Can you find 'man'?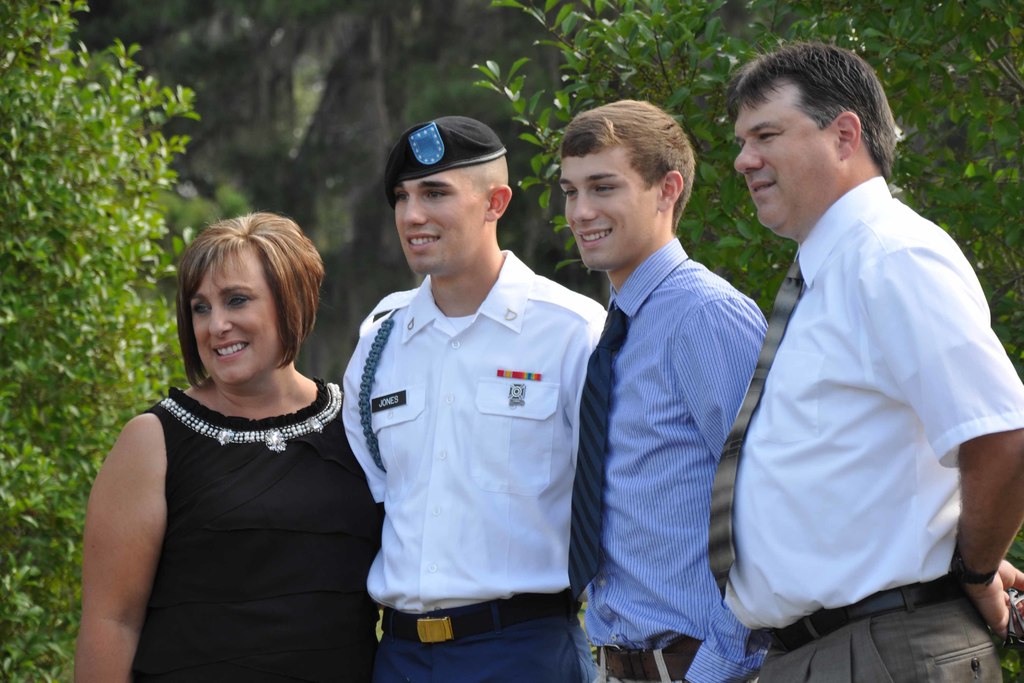
Yes, bounding box: region(559, 94, 767, 682).
